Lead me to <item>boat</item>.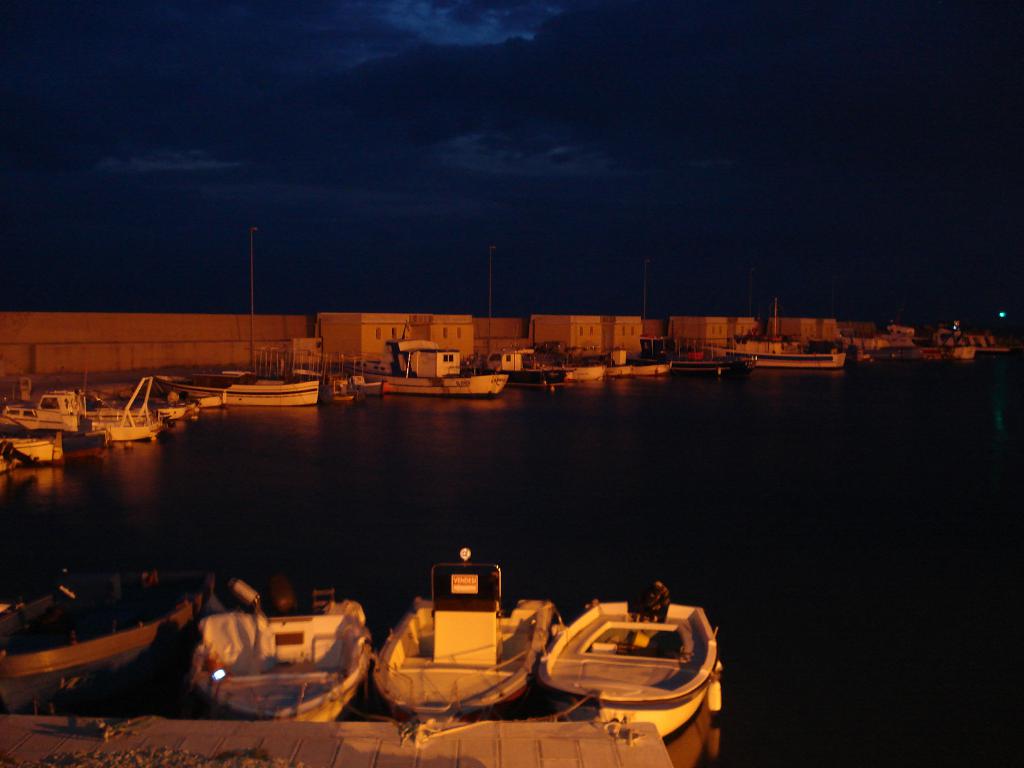
Lead to l=0, t=431, r=68, b=477.
